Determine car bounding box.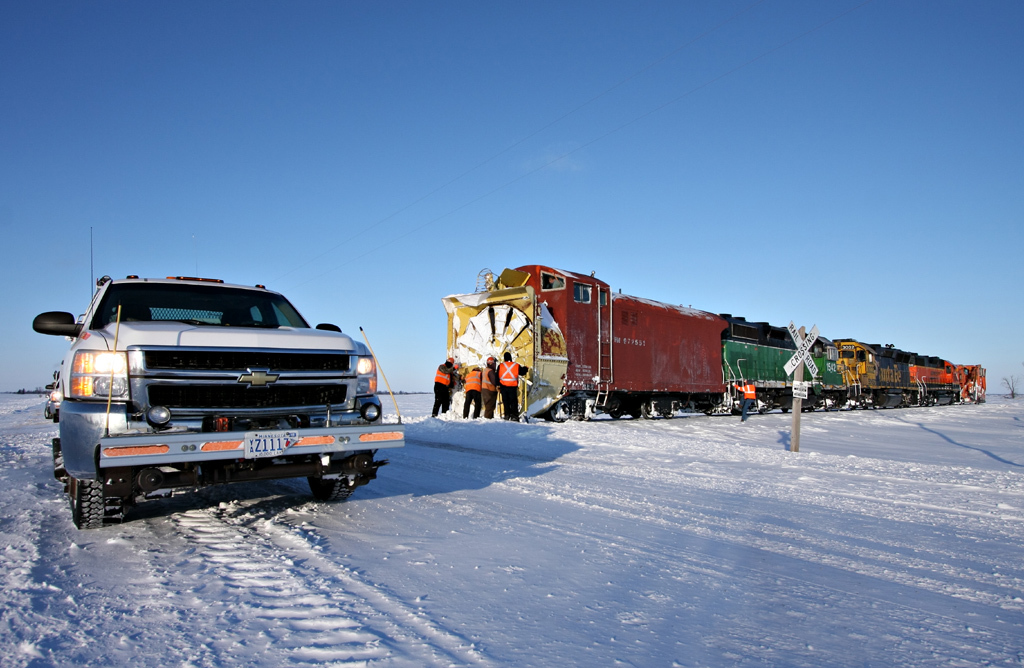
Determined: <box>36,272,399,524</box>.
